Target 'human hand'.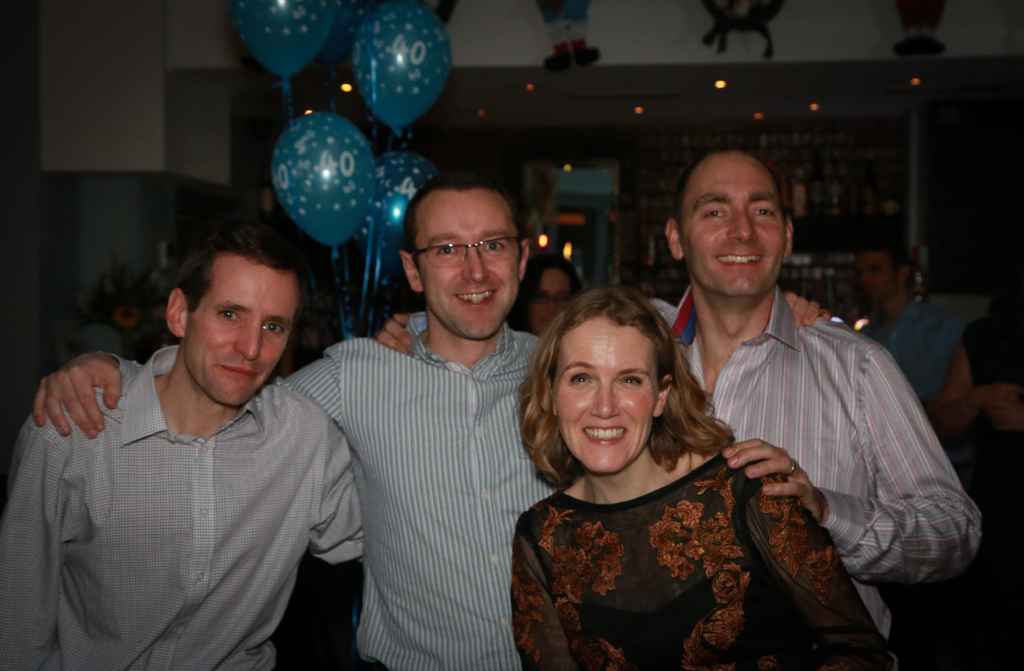
Target region: (x1=975, y1=381, x2=1023, y2=404).
